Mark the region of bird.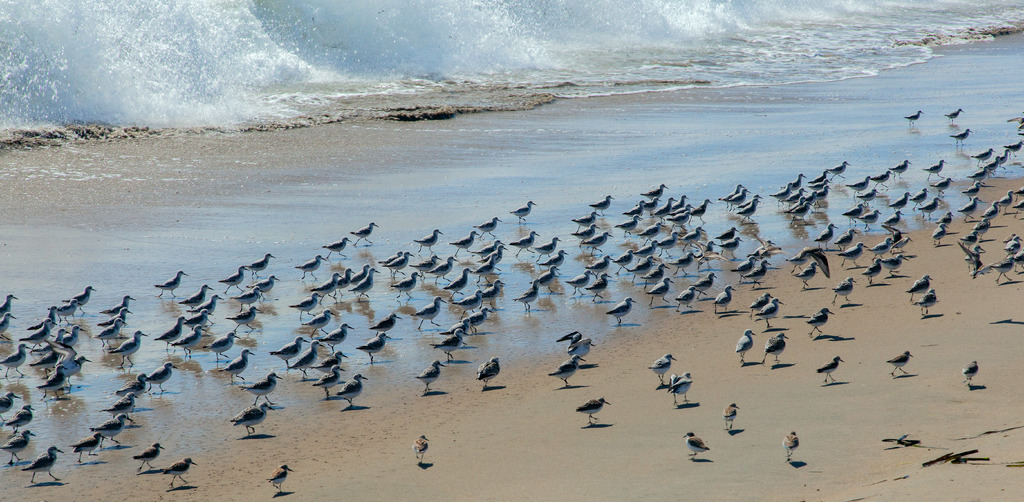
Region: x1=307, y1=350, x2=351, y2=370.
